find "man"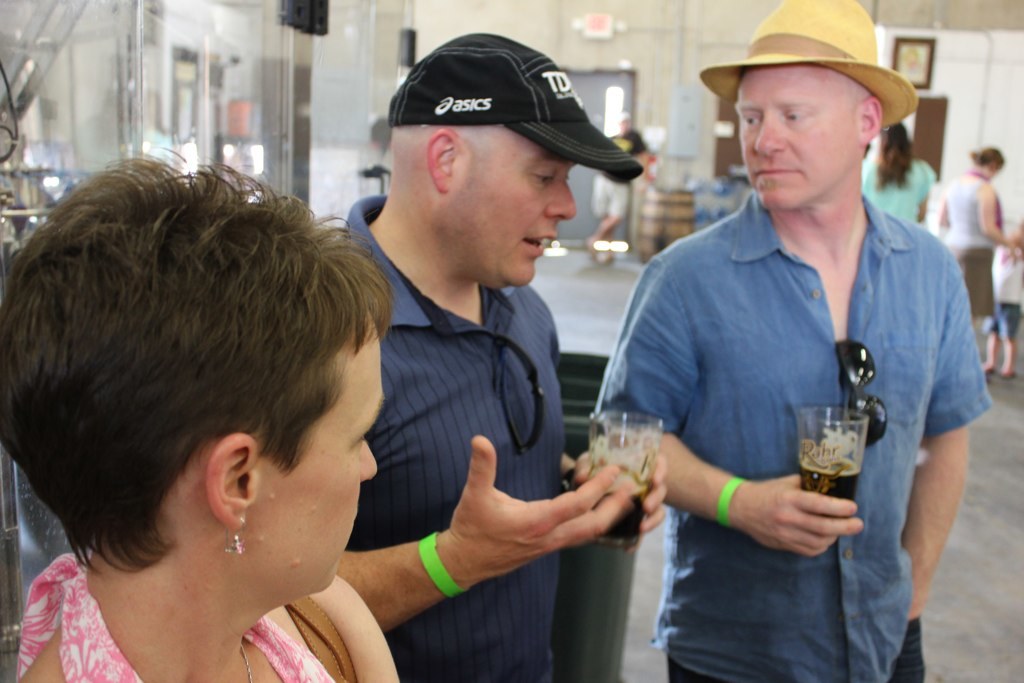
x1=592, y1=0, x2=993, y2=682
